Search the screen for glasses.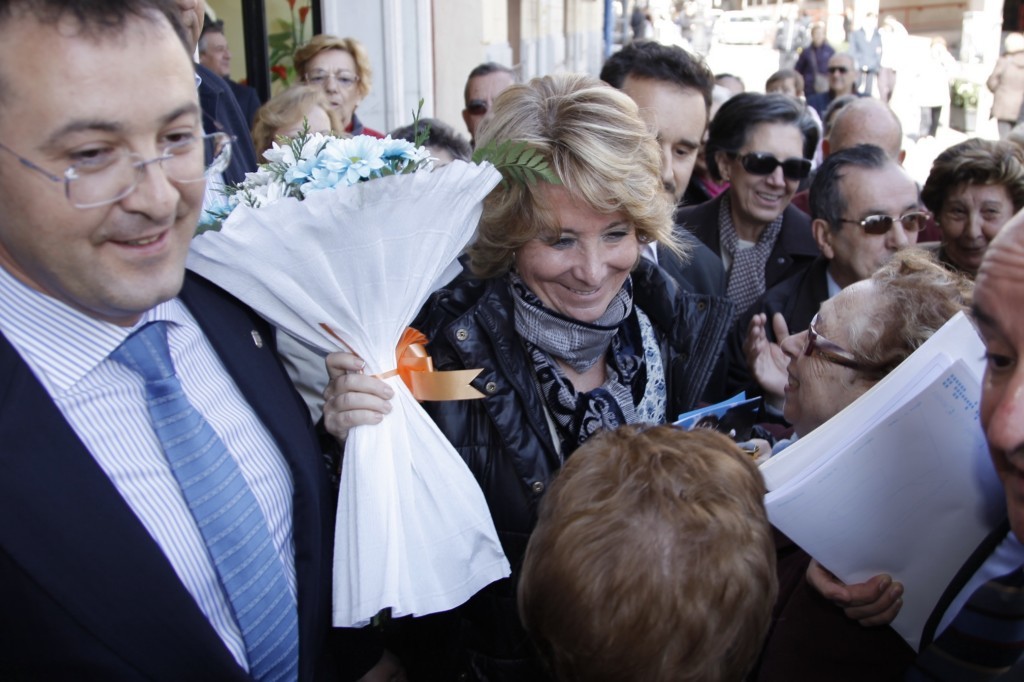
Found at <region>728, 147, 813, 185</region>.
